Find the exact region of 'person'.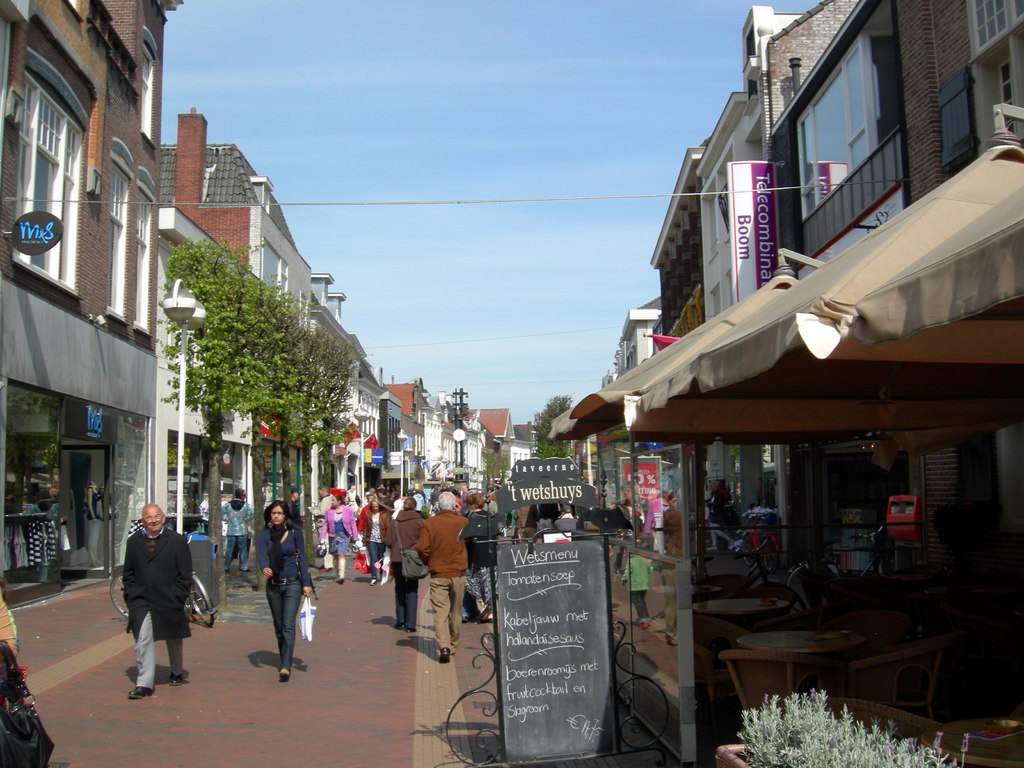
Exact region: (left=462, top=488, right=497, bottom=620).
